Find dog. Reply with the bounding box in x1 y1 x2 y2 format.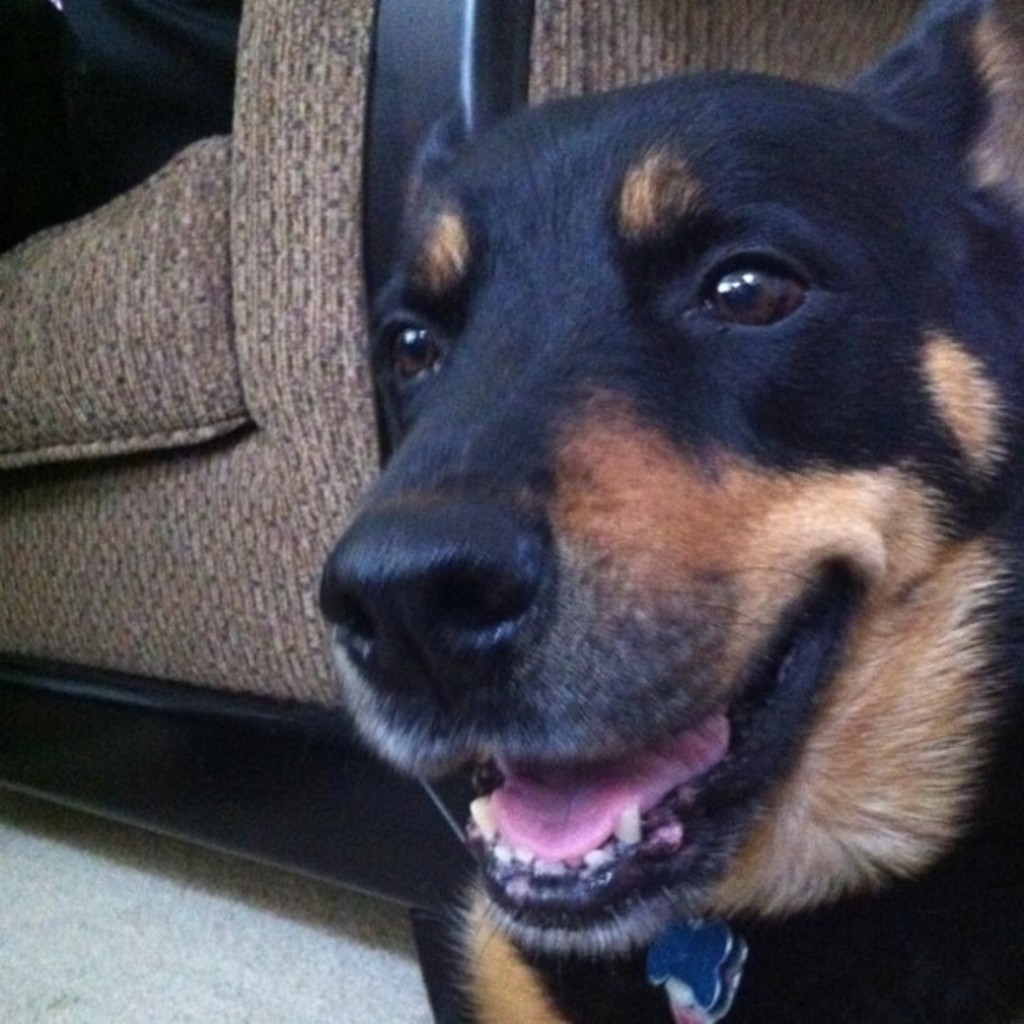
316 0 1022 1022.
